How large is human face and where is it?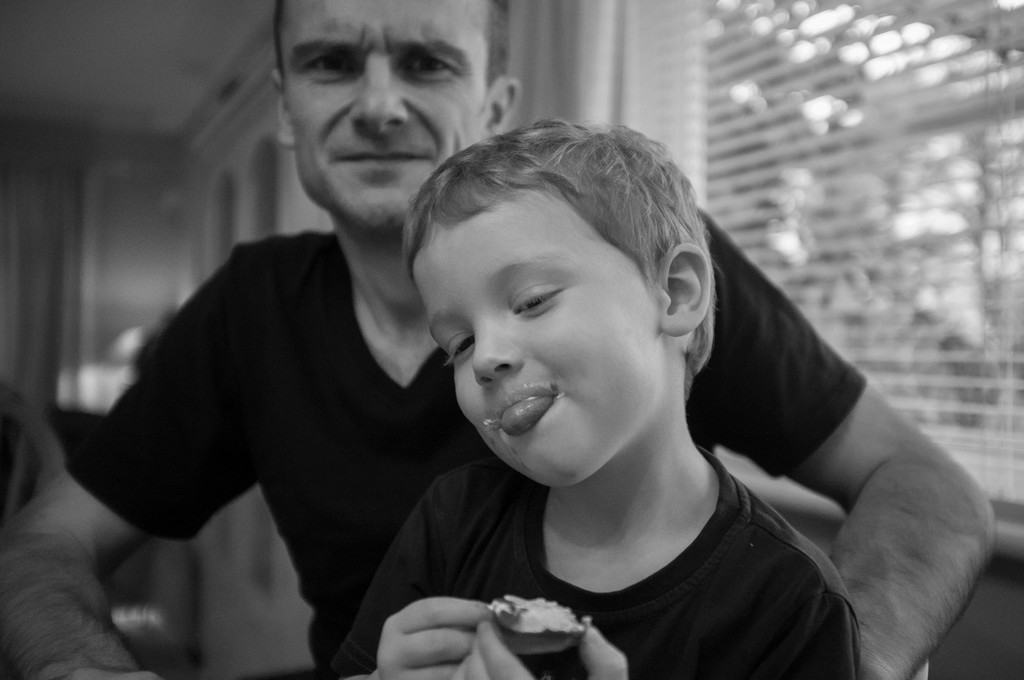
Bounding box: box(409, 181, 685, 495).
